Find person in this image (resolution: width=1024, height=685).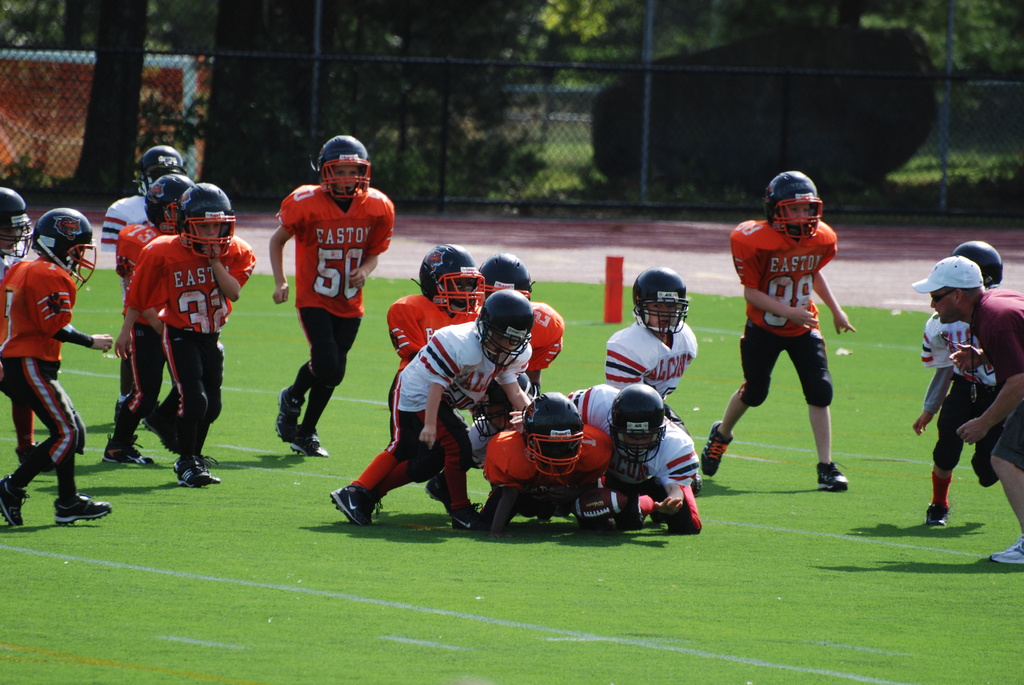
(124,177,263,472).
